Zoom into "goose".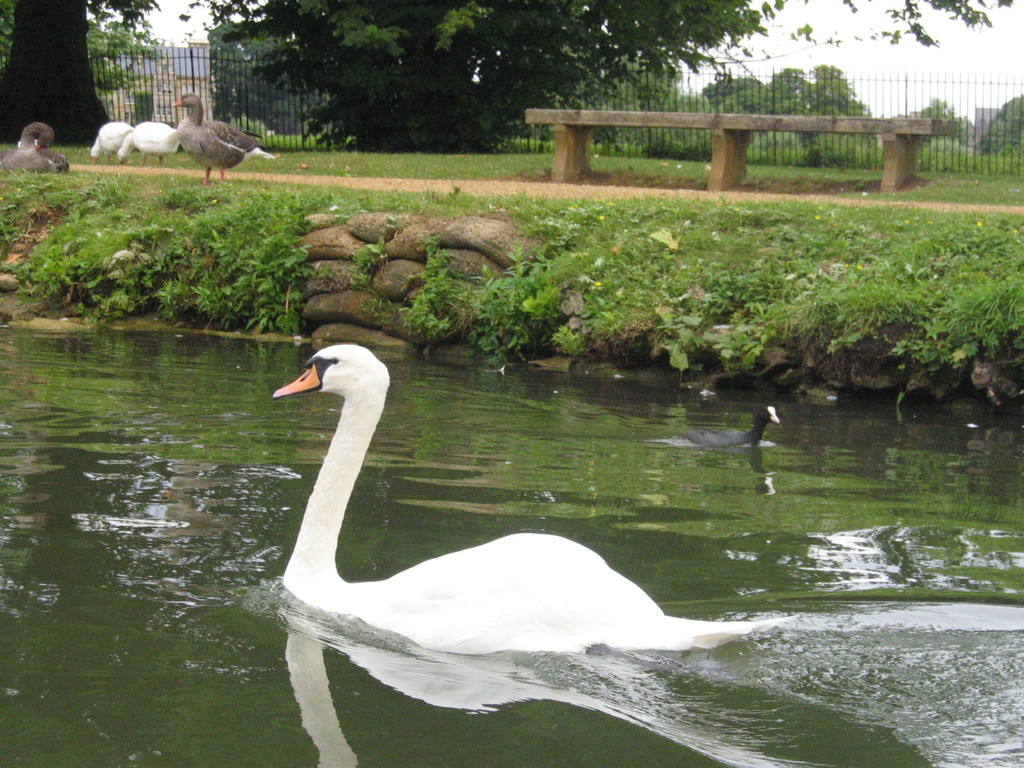
Zoom target: x1=165, y1=91, x2=278, y2=186.
